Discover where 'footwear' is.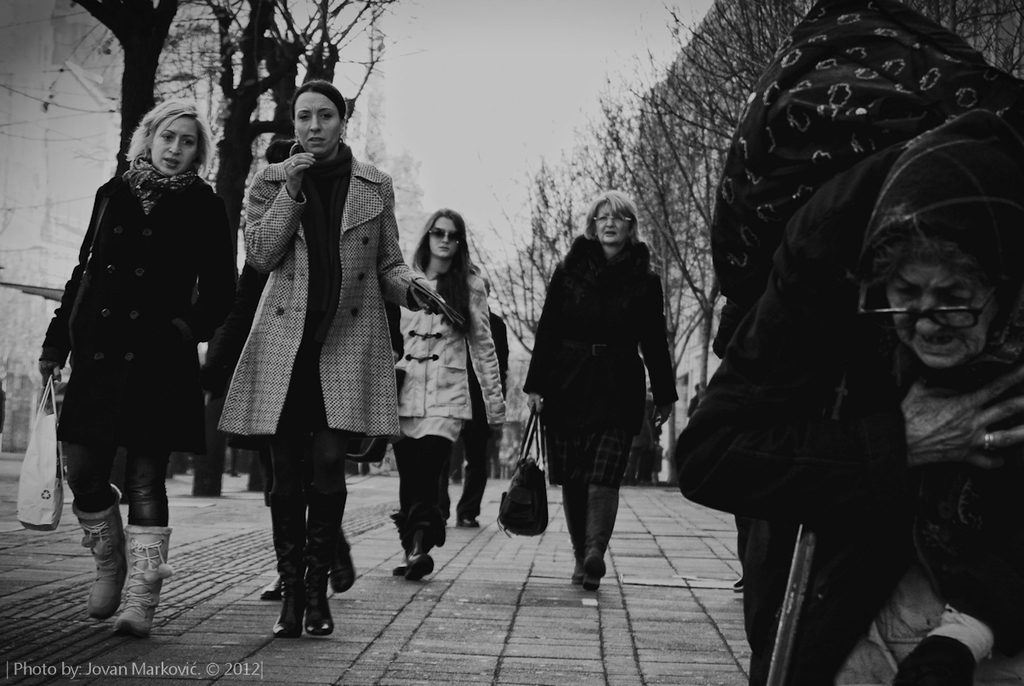
Discovered at crop(261, 572, 299, 600).
